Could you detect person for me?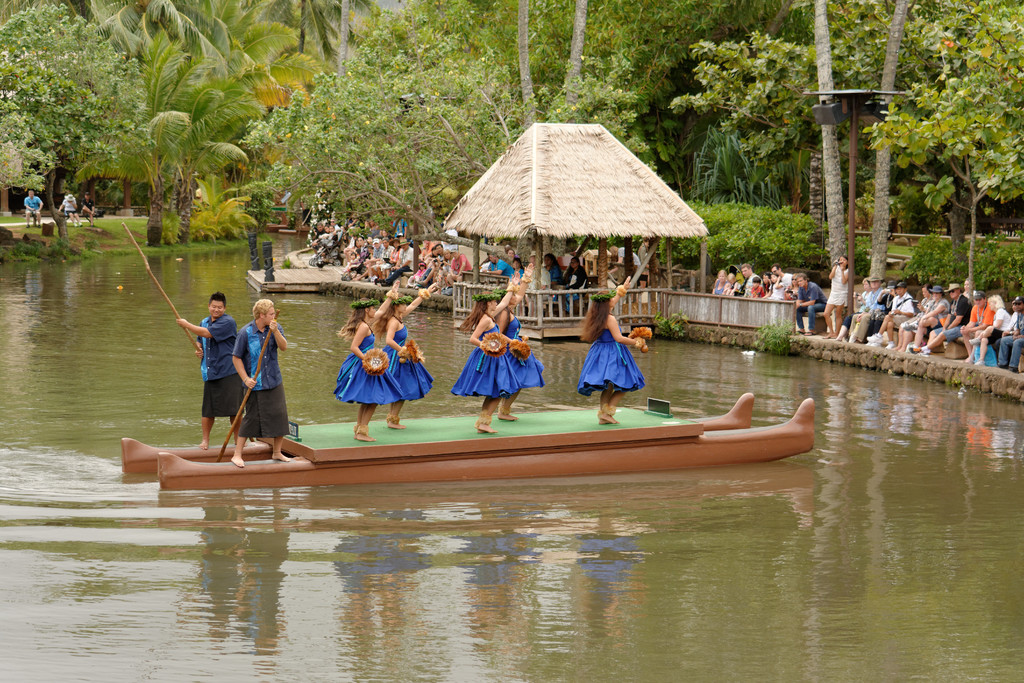
Detection result: crop(577, 273, 646, 426).
